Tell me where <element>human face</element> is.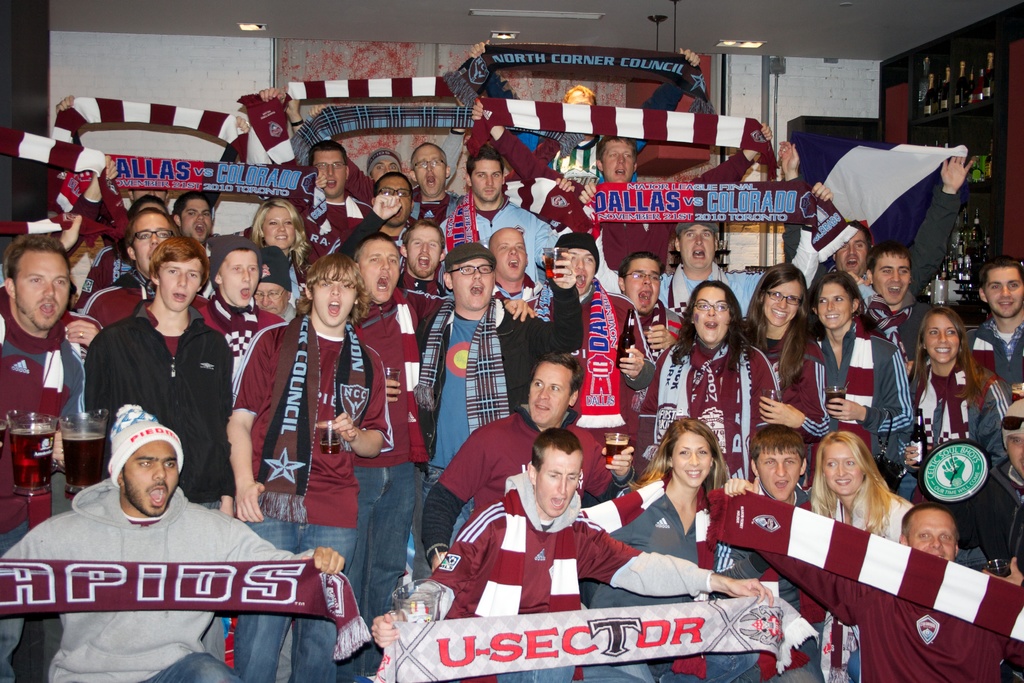
<element>human face</element> is at {"x1": 128, "y1": 443, "x2": 178, "y2": 513}.
